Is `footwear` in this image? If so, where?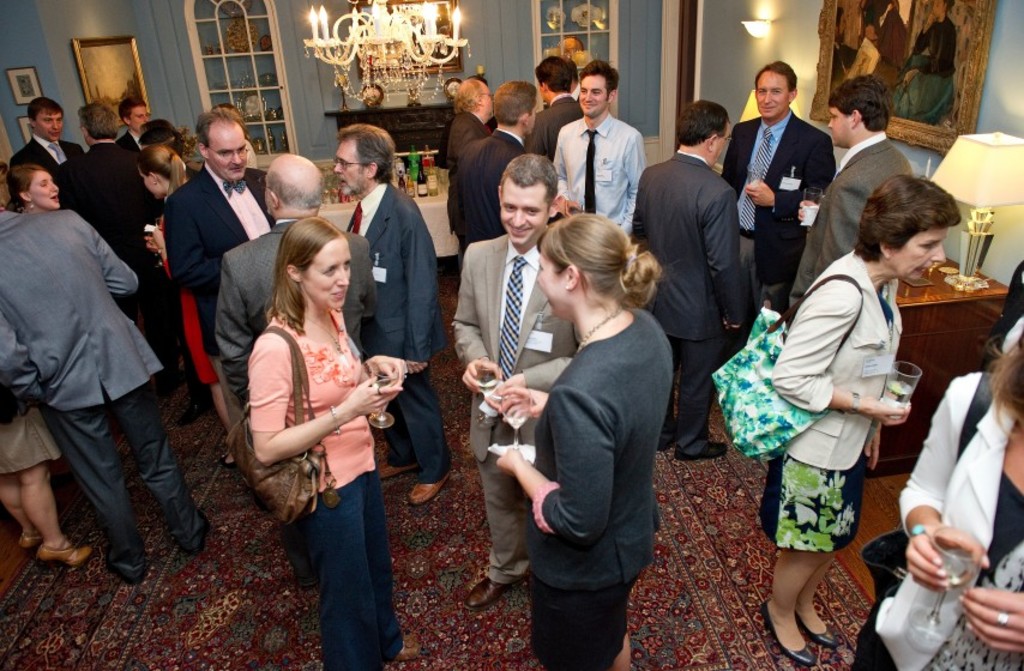
Yes, at locate(396, 640, 415, 659).
